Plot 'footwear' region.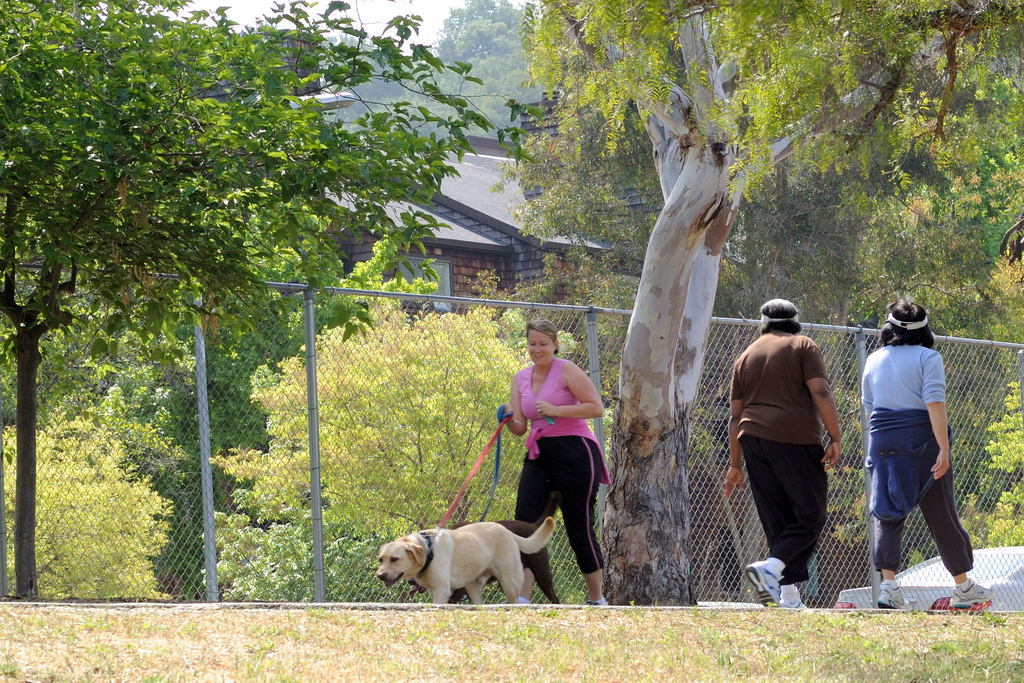
Plotted at 776 579 810 610.
